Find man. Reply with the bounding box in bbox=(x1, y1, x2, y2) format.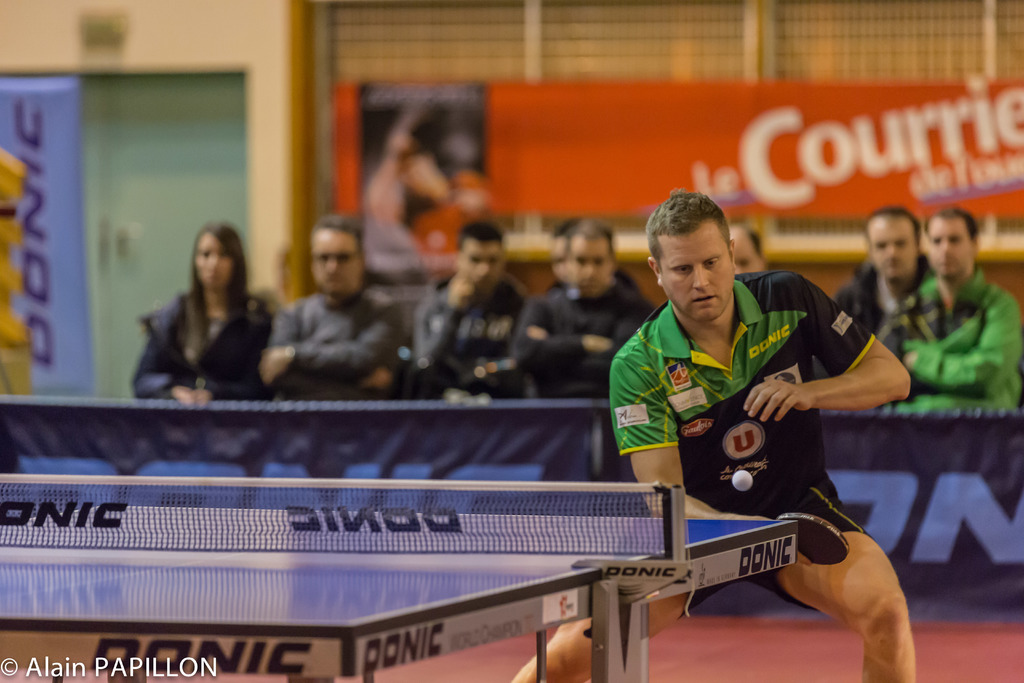
bbox=(250, 213, 403, 404).
